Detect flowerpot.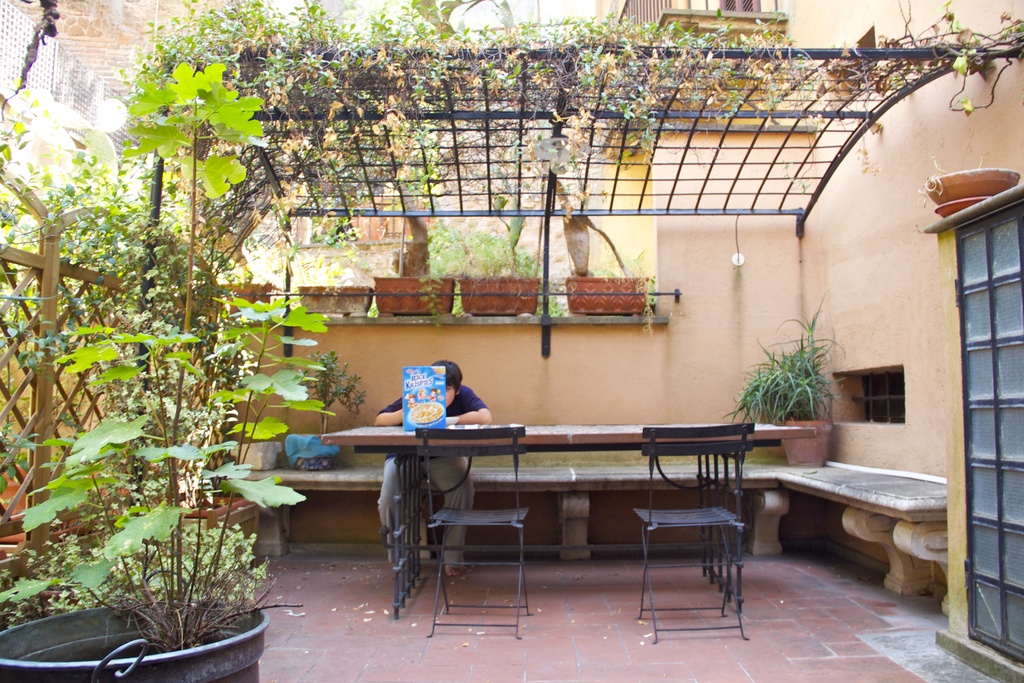
Detected at <bbox>777, 418, 836, 473</bbox>.
